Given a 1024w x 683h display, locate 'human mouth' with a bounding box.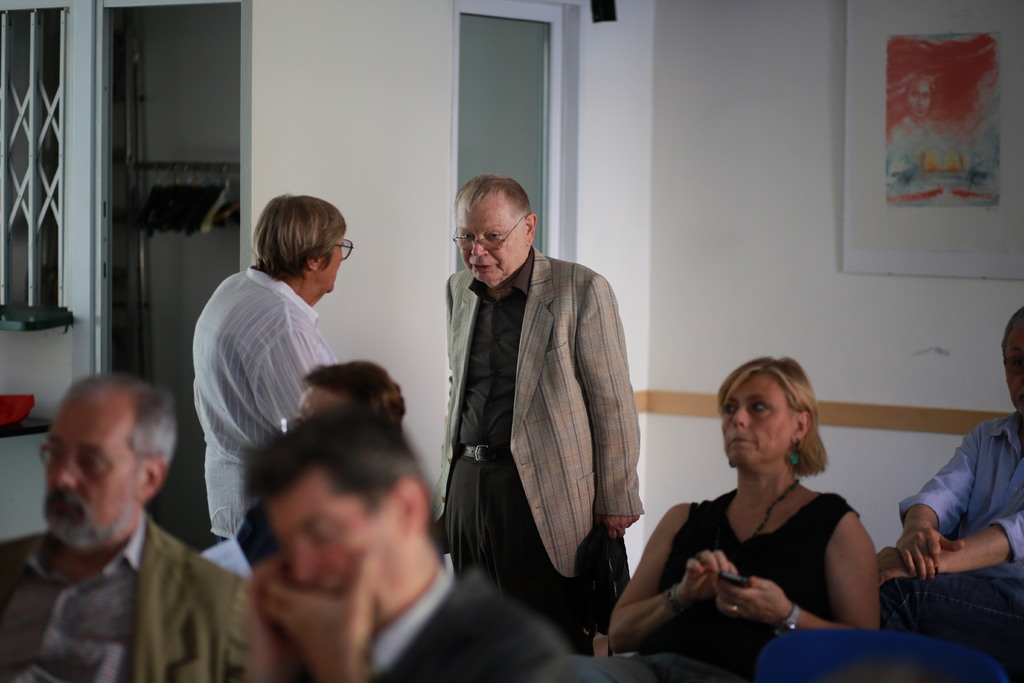
Located: bbox=[728, 437, 758, 447].
